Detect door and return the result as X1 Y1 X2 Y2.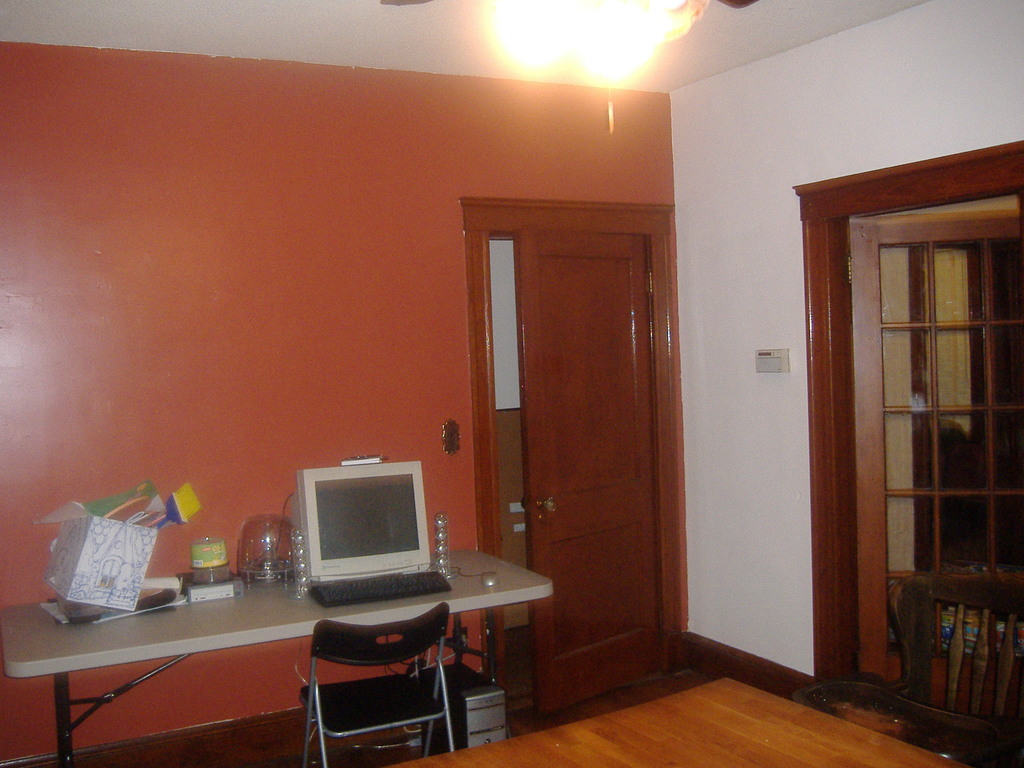
817 161 1013 737.
